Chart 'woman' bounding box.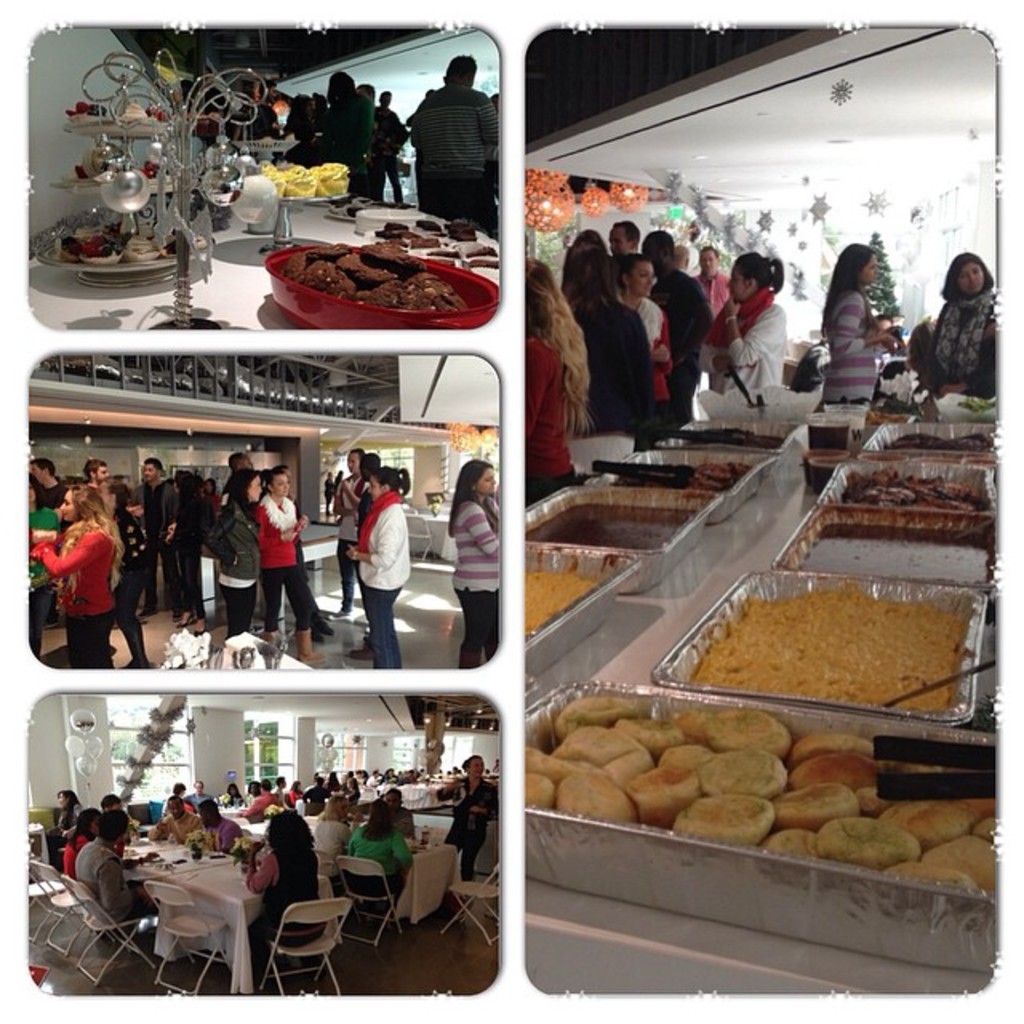
Charted: 210, 467, 261, 642.
